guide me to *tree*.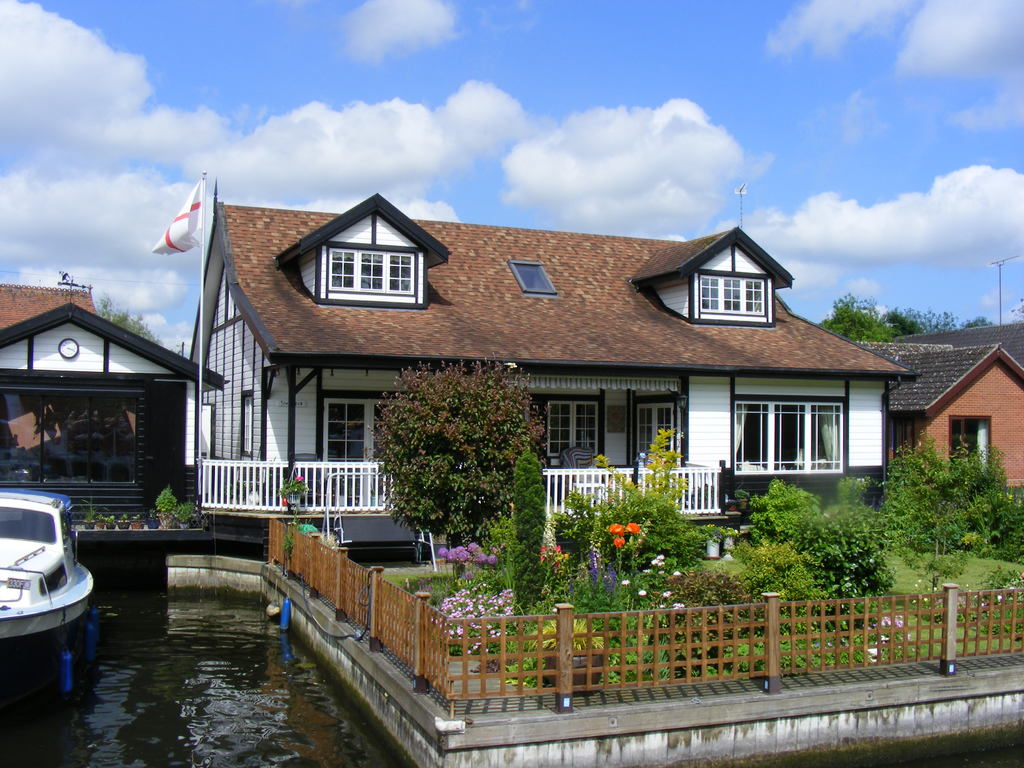
Guidance: [368,356,540,561].
